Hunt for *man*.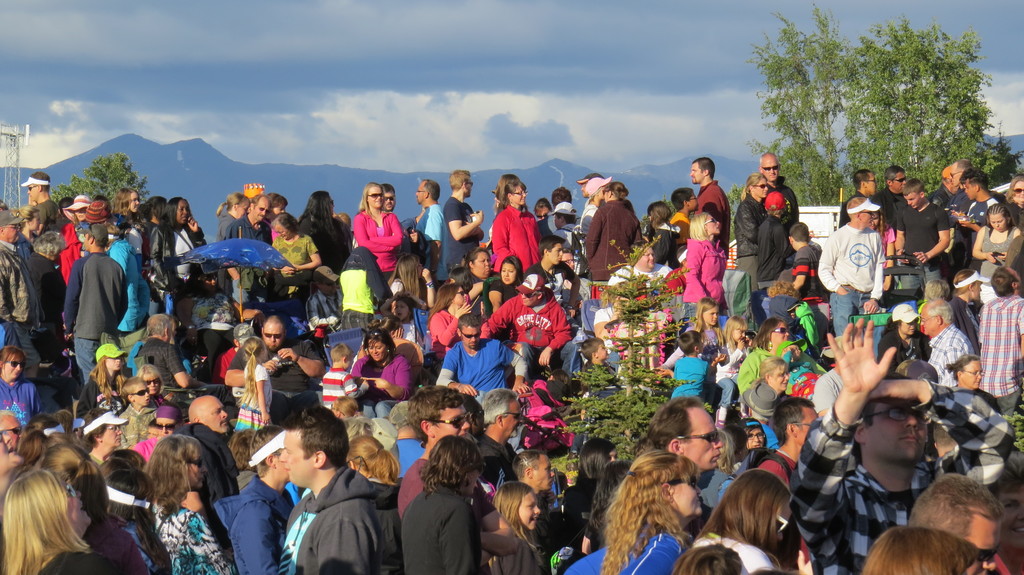
Hunted down at l=441, t=169, r=488, b=278.
